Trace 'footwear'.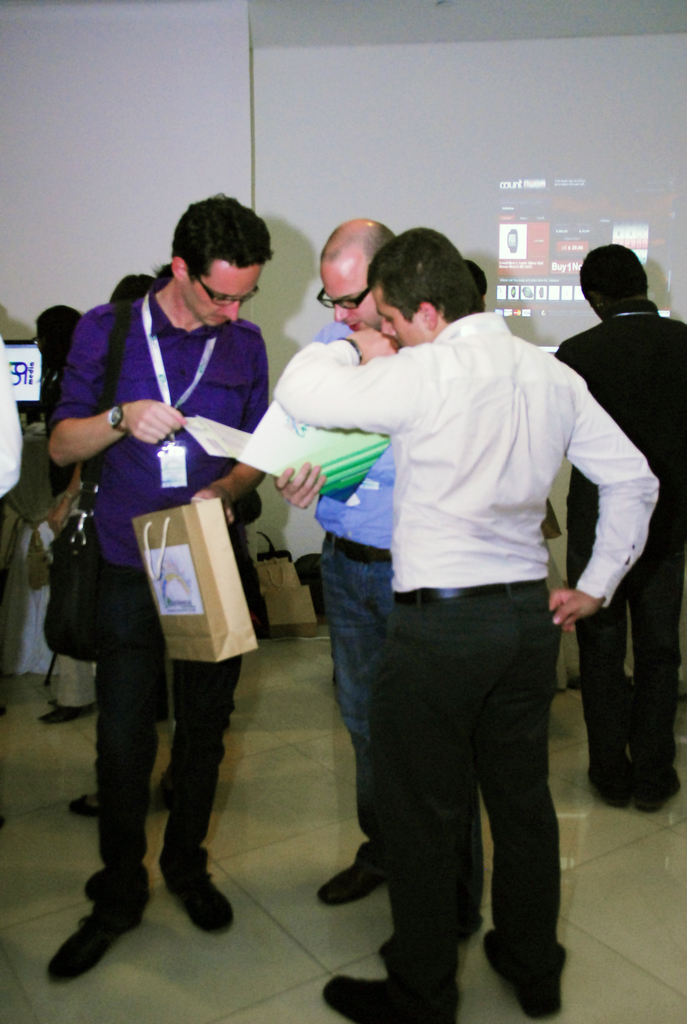
Traced to (left=50, top=876, right=136, bottom=980).
